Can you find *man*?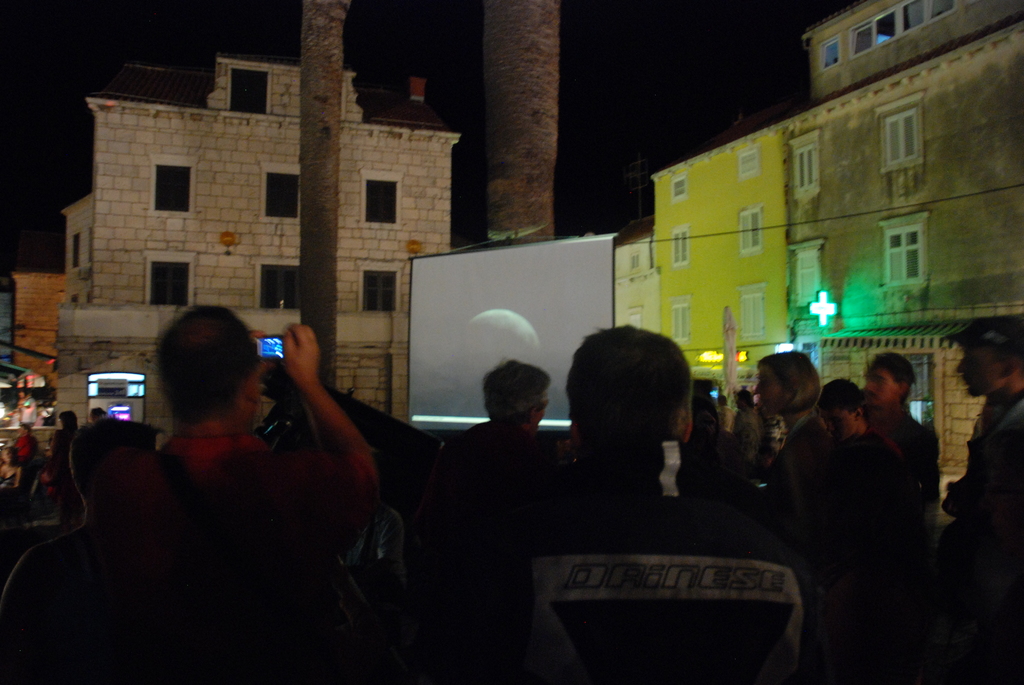
Yes, bounding box: 934,312,1023,551.
